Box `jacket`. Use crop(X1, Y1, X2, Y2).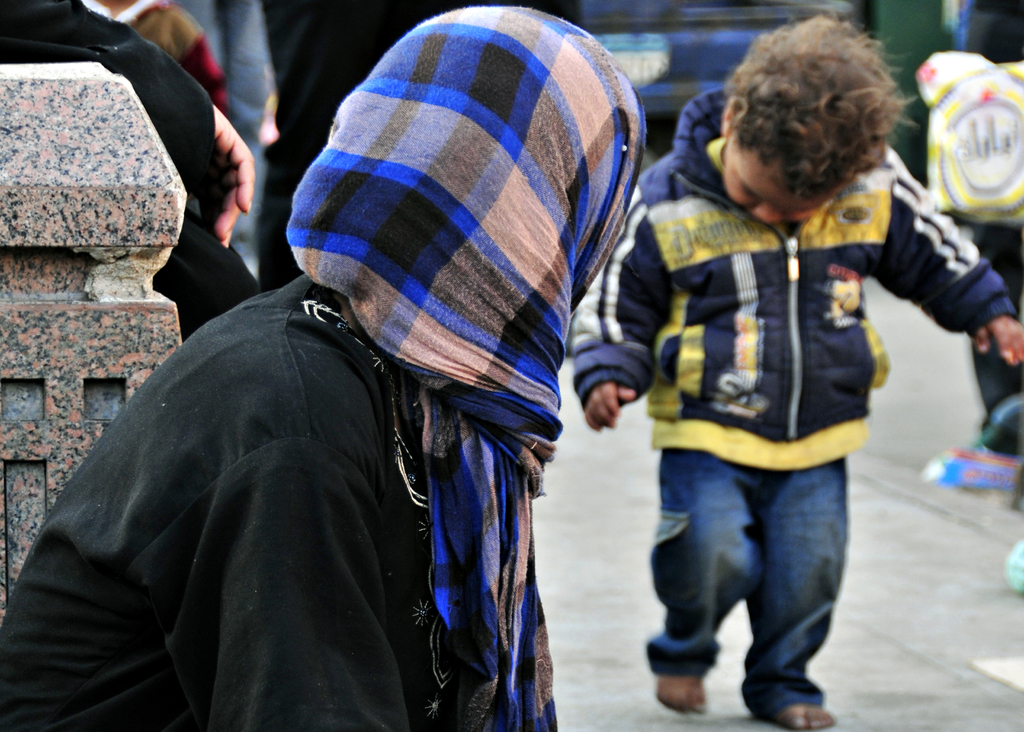
crop(572, 92, 1023, 451).
